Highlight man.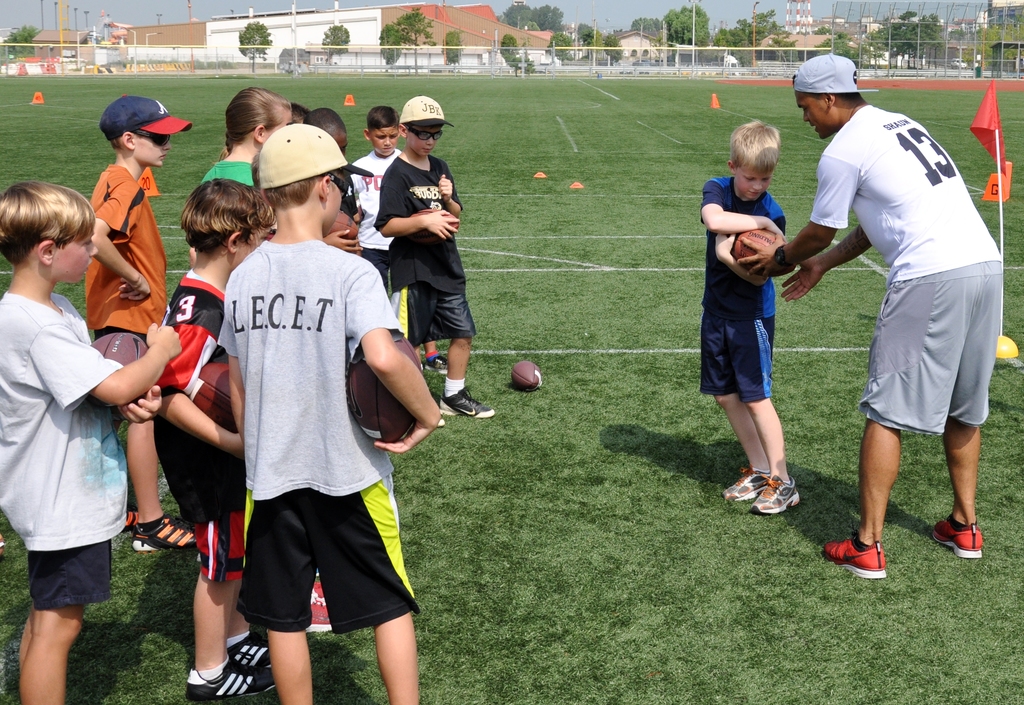
Highlighted region: bbox=(793, 51, 1012, 573).
